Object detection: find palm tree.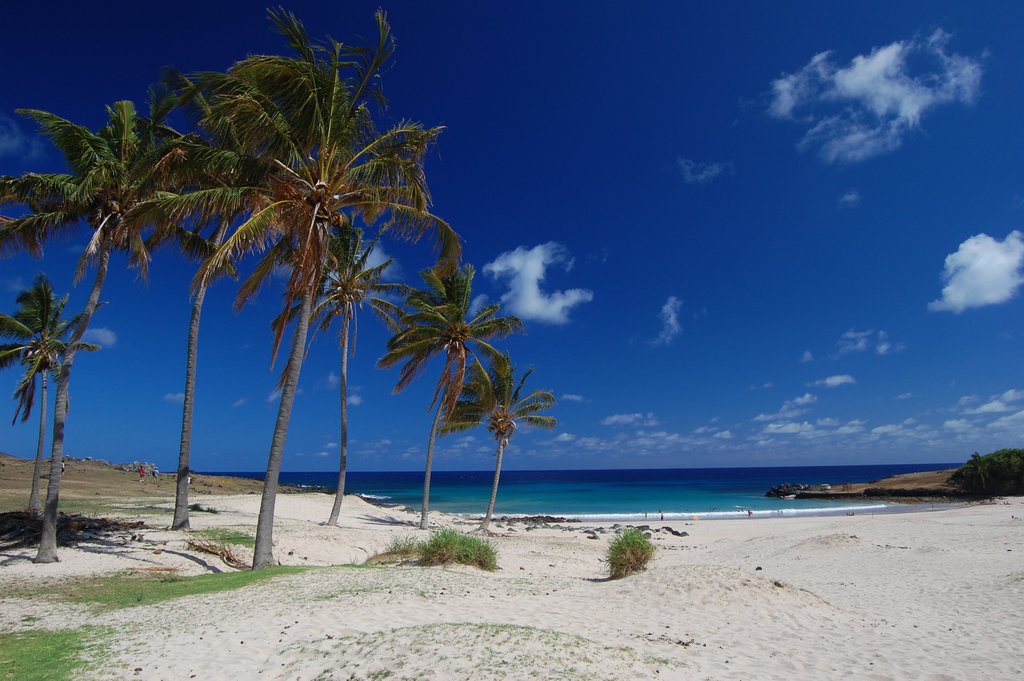
bbox(314, 223, 409, 524).
